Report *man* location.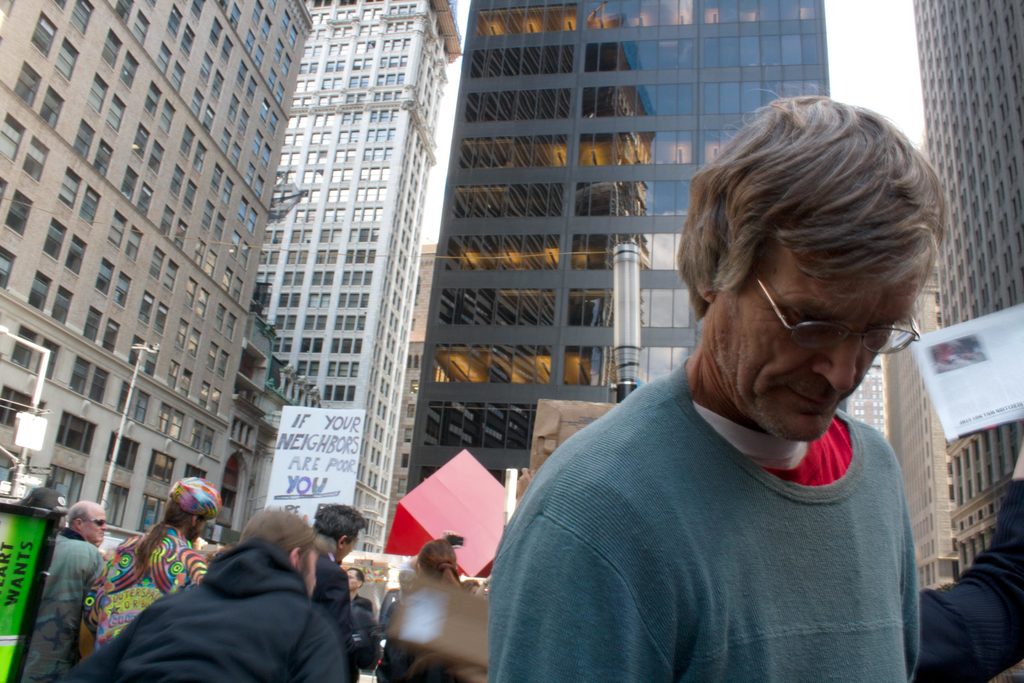
Report: x1=313 y1=503 x2=362 y2=682.
